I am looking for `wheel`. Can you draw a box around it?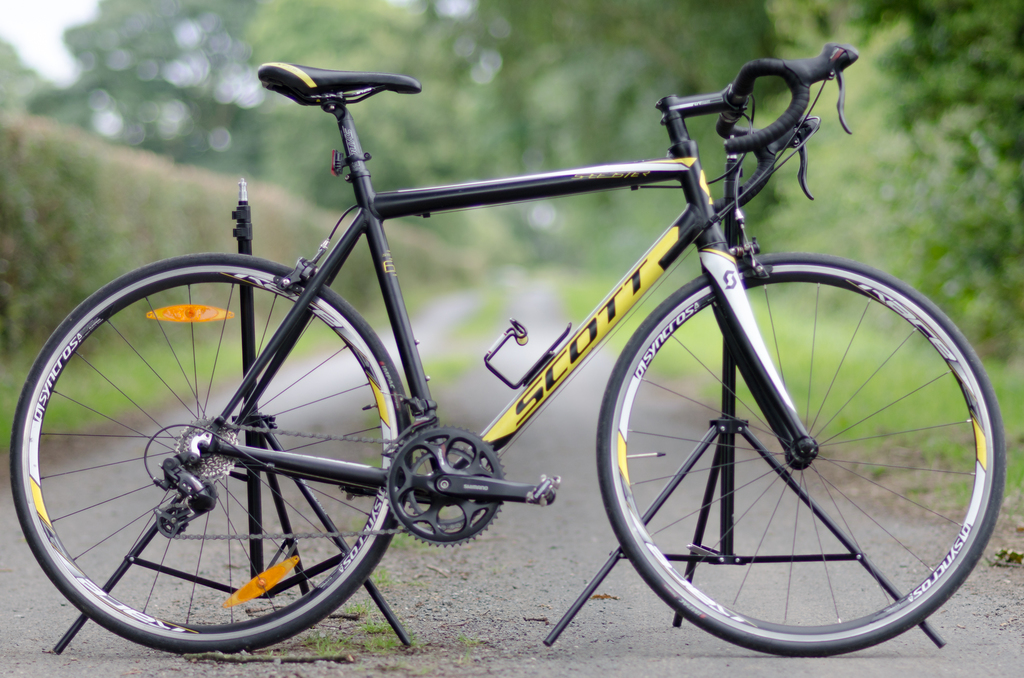
Sure, the bounding box is select_region(597, 251, 1012, 658).
